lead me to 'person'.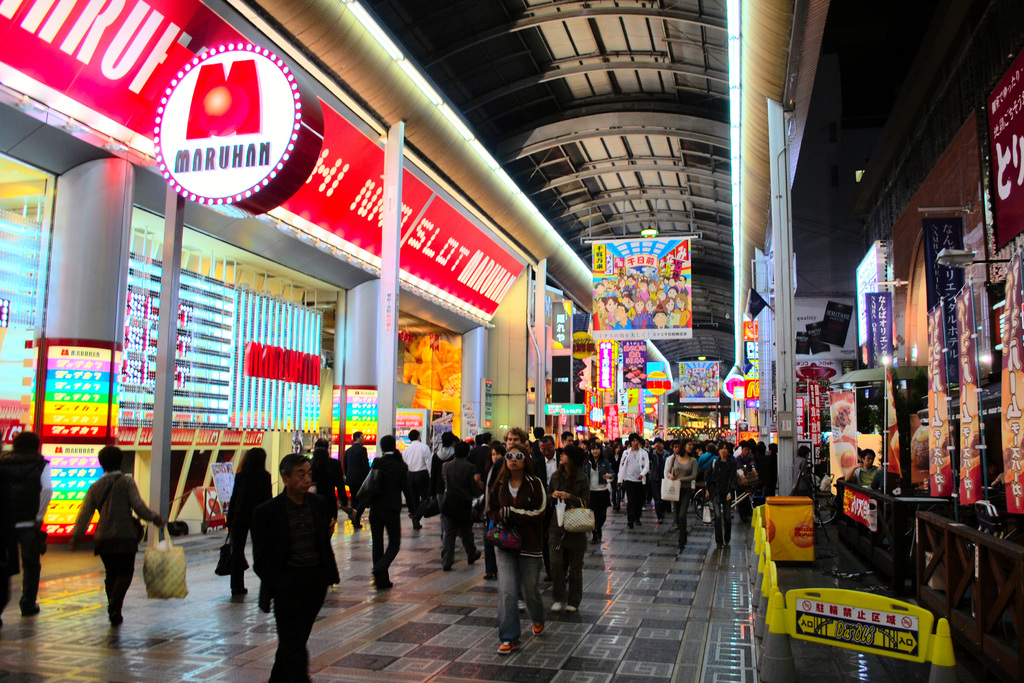
Lead to select_region(305, 441, 344, 509).
